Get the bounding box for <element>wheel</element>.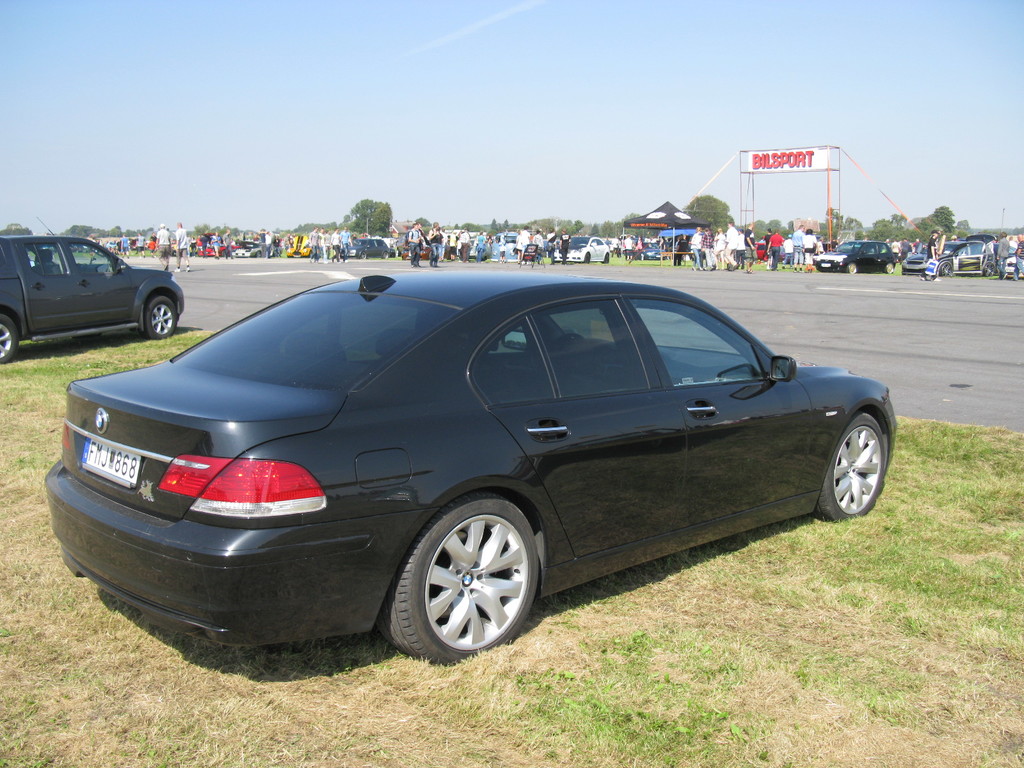
crop(938, 263, 955, 276).
